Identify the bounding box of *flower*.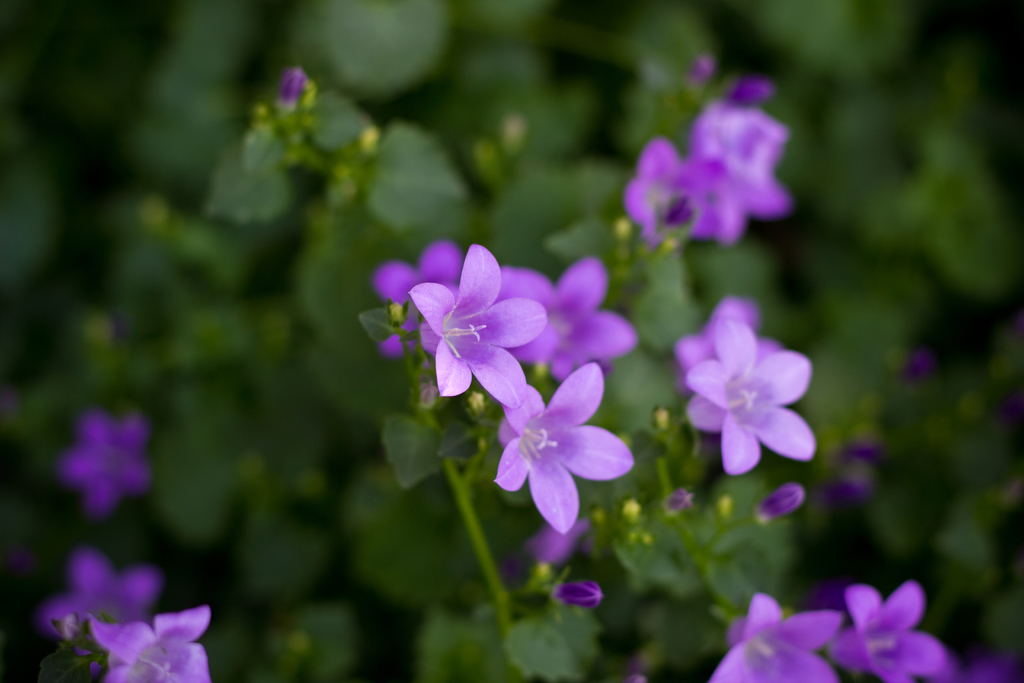
crop(711, 588, 845, 682).
